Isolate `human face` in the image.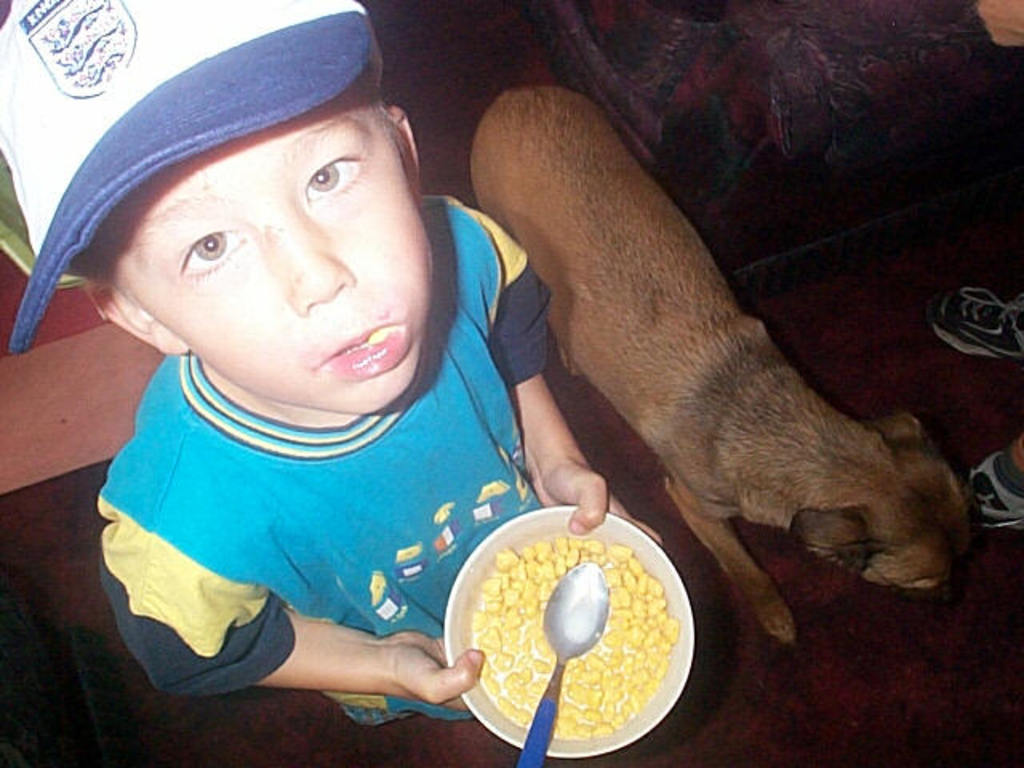
Isolated region: [left=122, top=94, right=434, bottom=405].
